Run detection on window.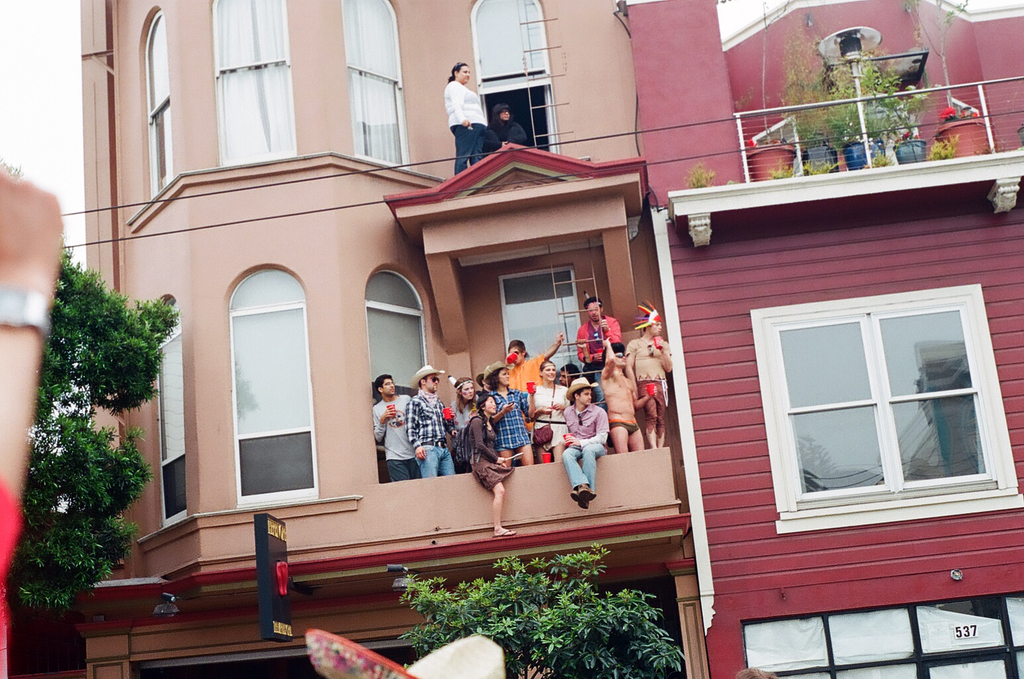
Result: 220:0:296:164.
